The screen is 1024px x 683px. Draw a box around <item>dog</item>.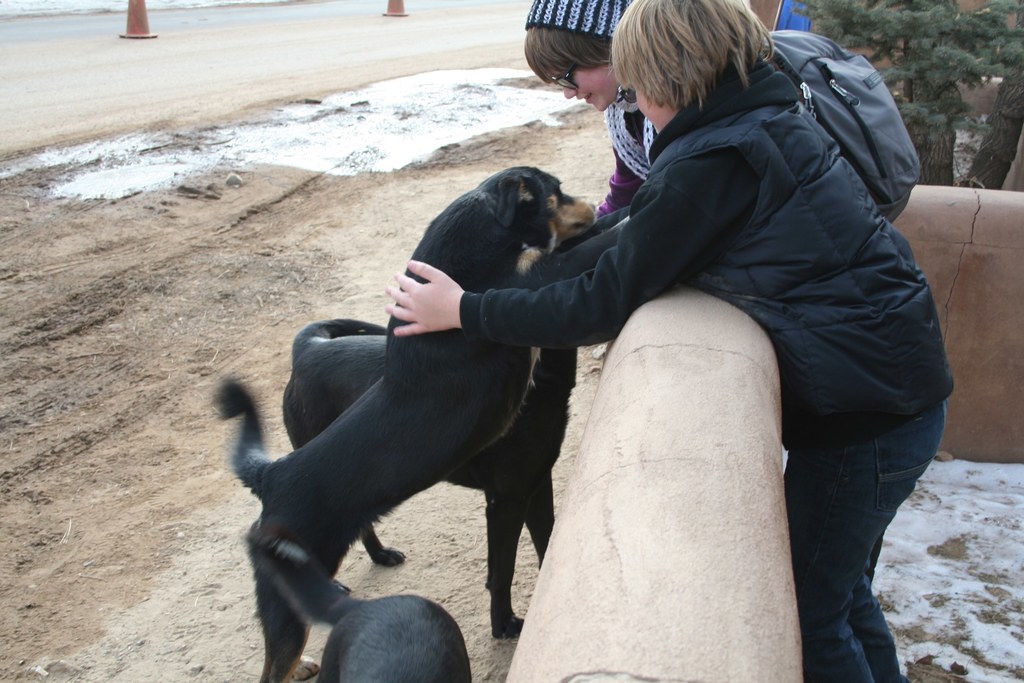
277/195/598/639.
